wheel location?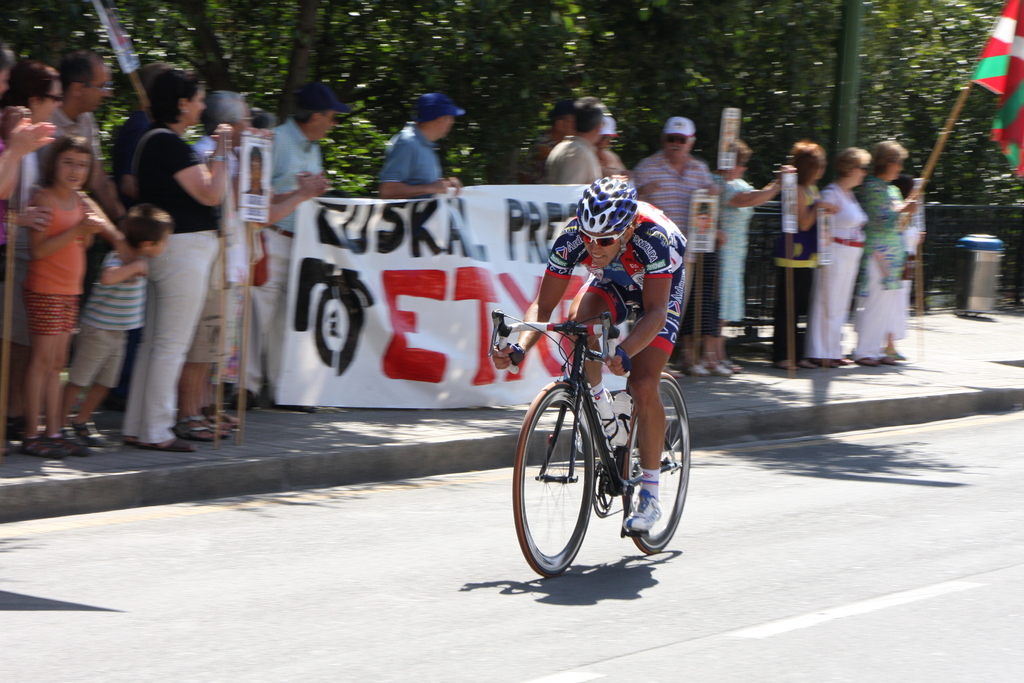
region(522, 379, 616, 579)
